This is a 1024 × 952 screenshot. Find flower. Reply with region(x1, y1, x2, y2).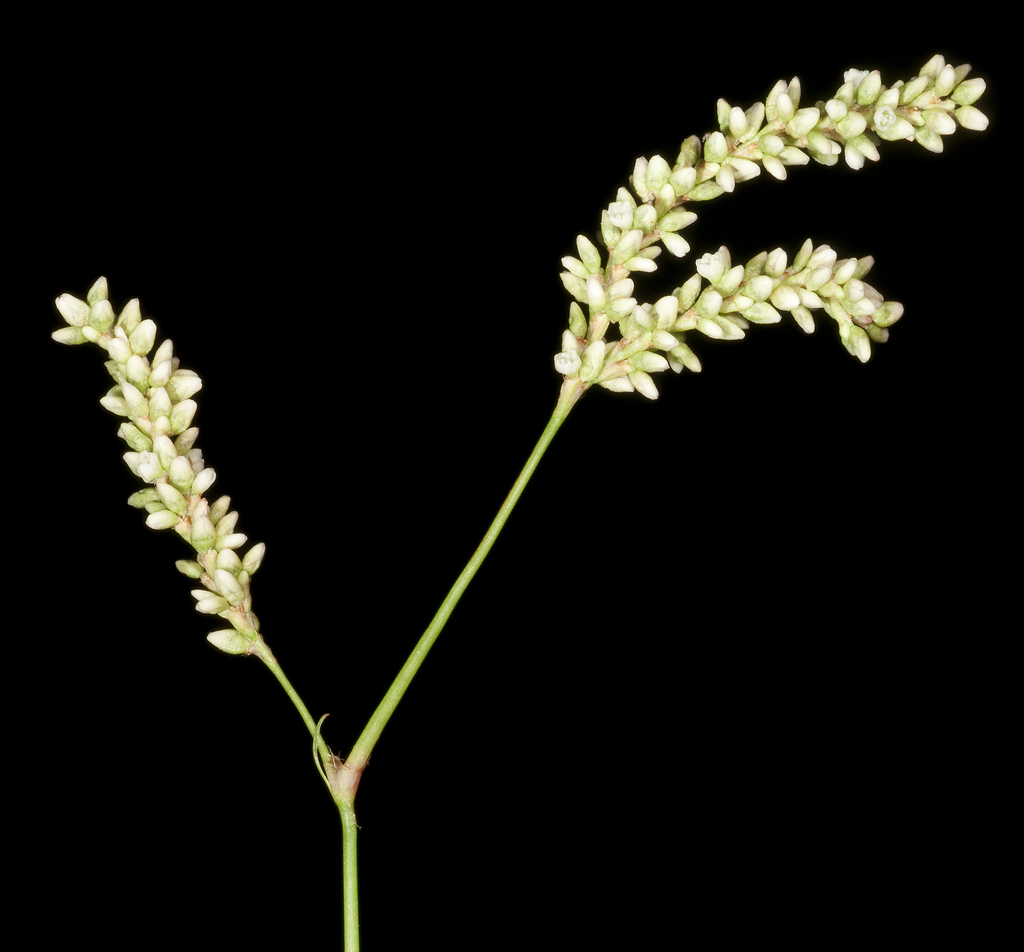
region(60, 281, 259, 676).
